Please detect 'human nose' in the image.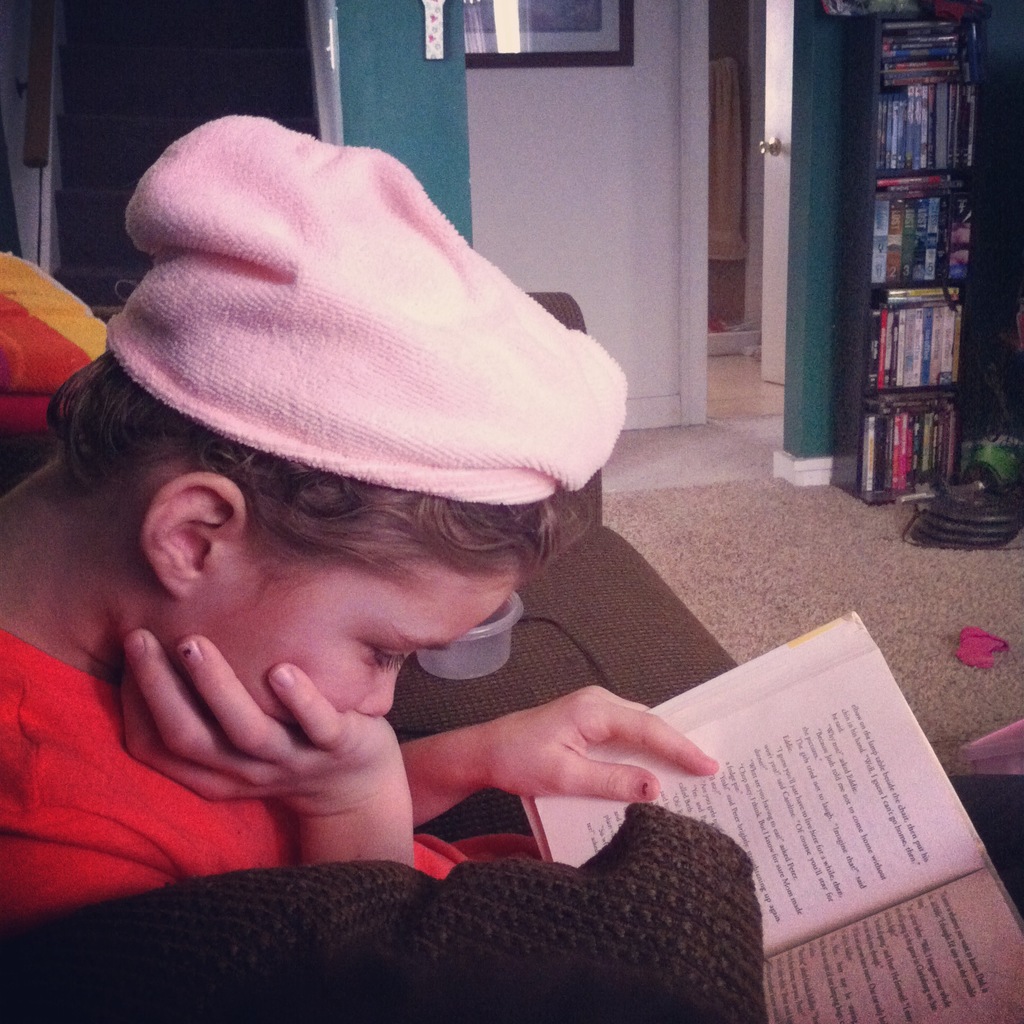
[352, 659, 404, 716].
